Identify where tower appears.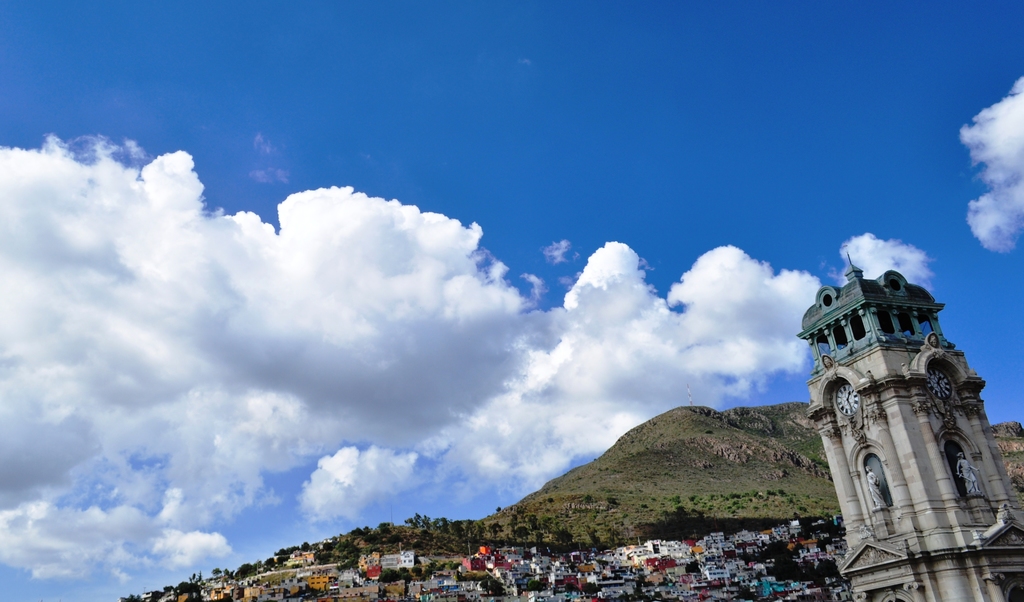
Appears at pyautogui.locateOnScreen(805, 264, 1023, 601).
